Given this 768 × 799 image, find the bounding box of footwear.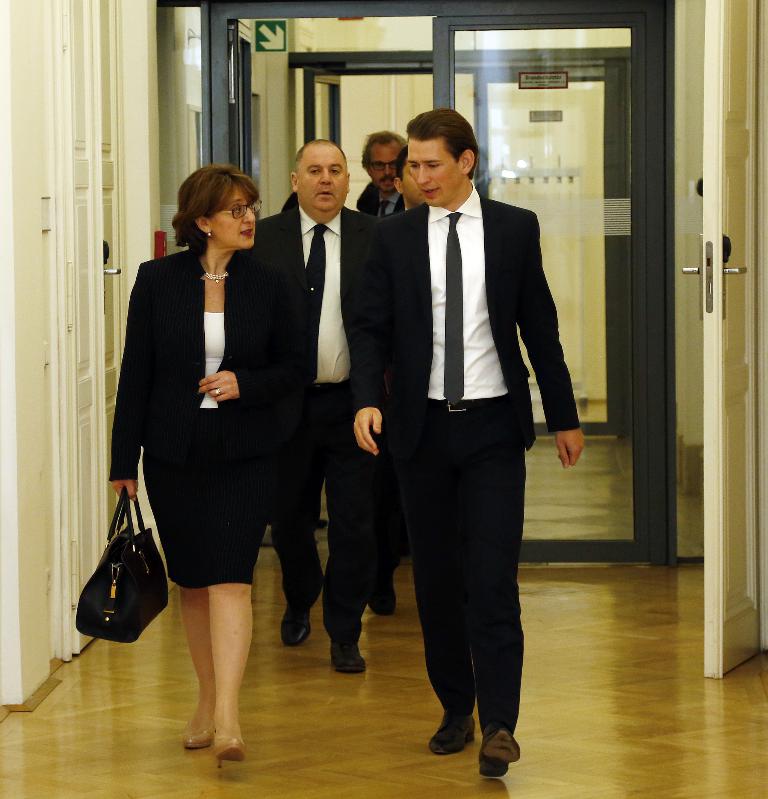
box=[330, 637, 364, 670].
